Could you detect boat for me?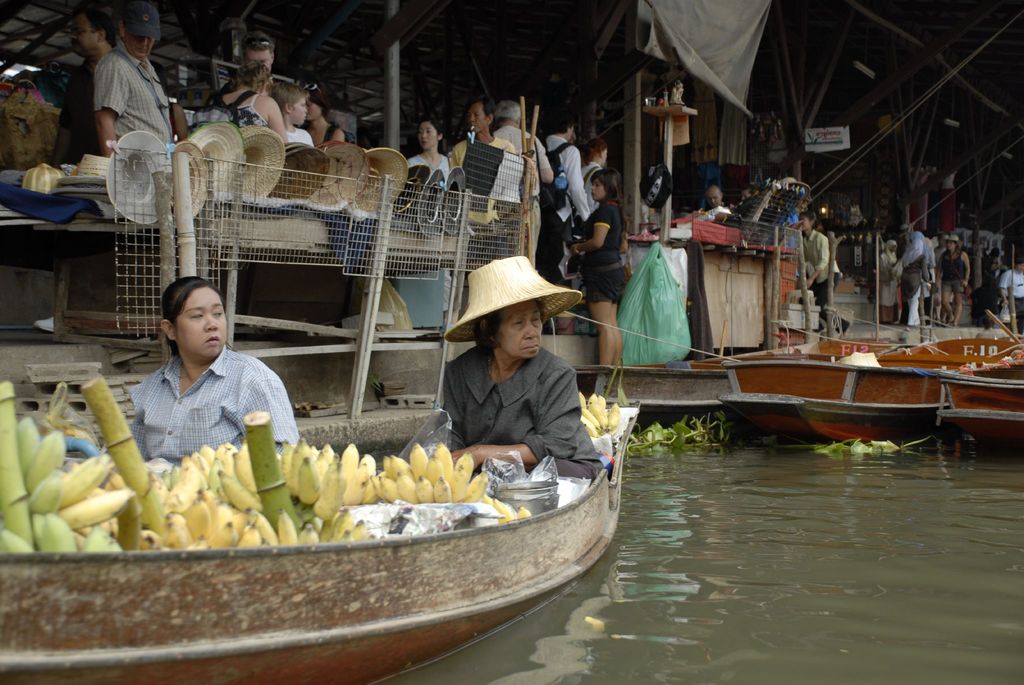
Detection result: detection(1, 362, 637, 684).
